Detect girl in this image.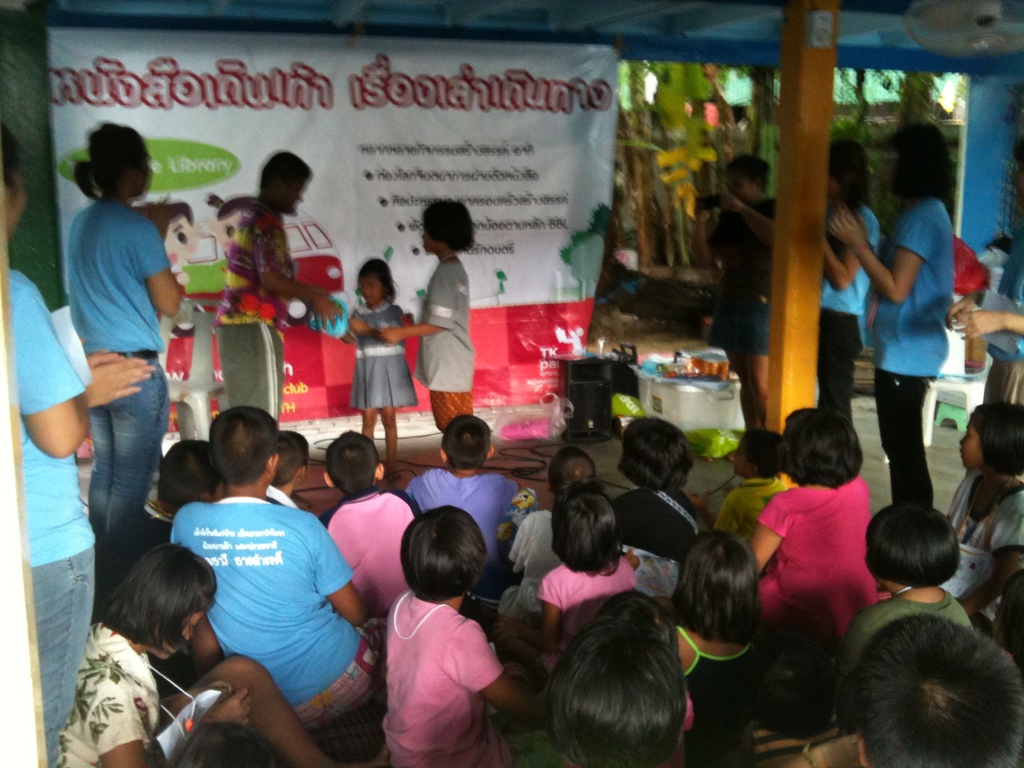
Detection: <bbox>676, 531, 769, 761</bbox>.
